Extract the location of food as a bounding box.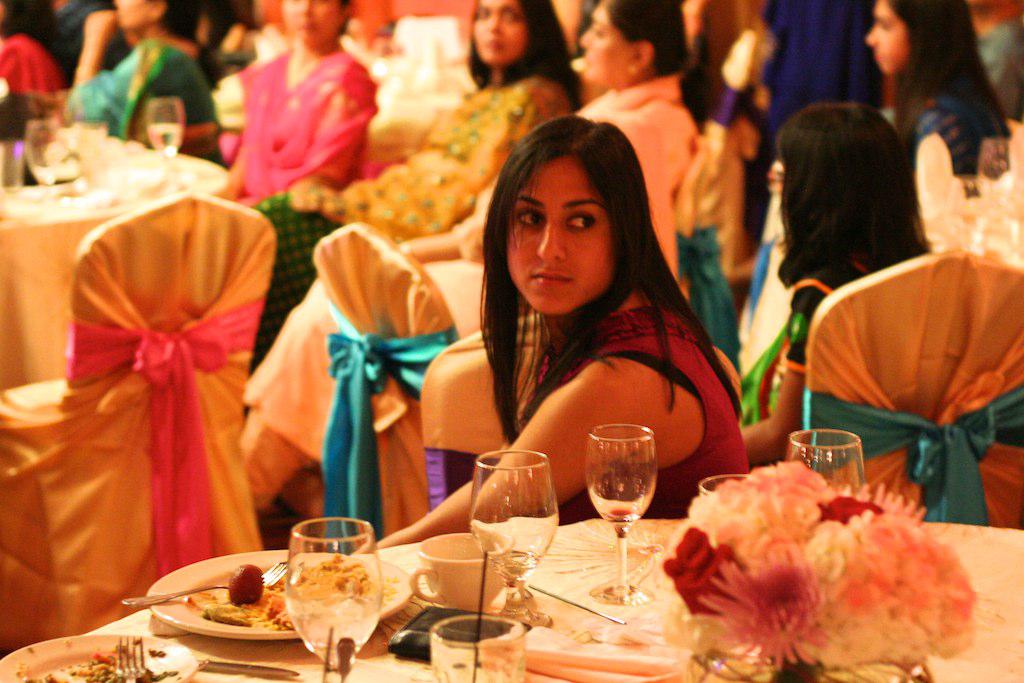
left=195, top=552, right=400, bottom=626.
